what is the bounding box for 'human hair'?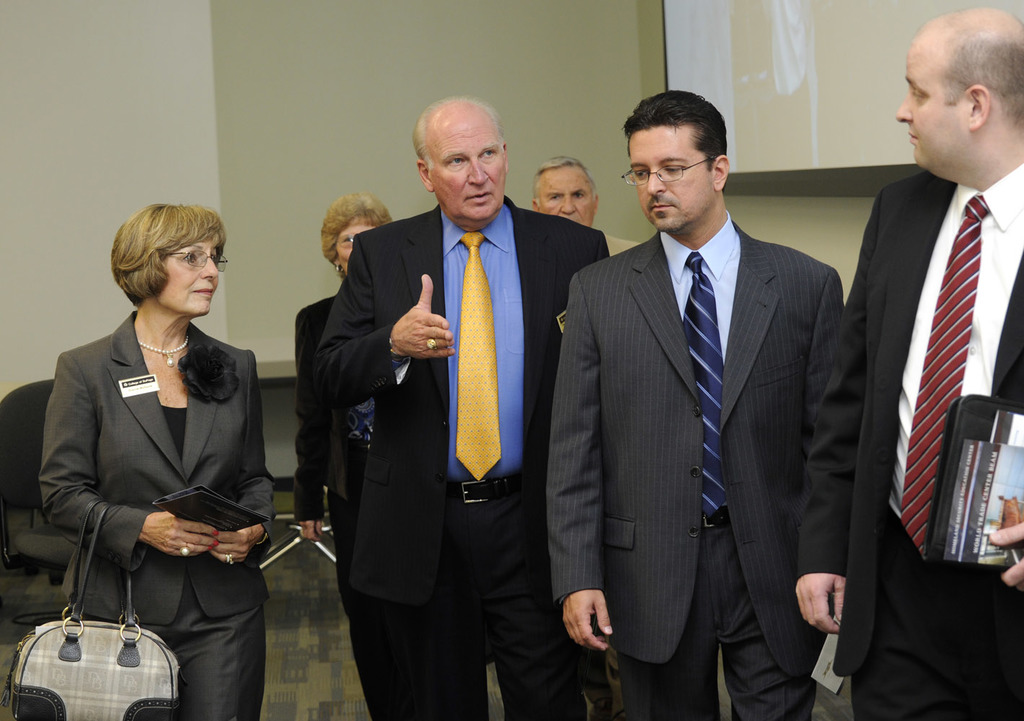
rect(318, 189, 394, 268).
